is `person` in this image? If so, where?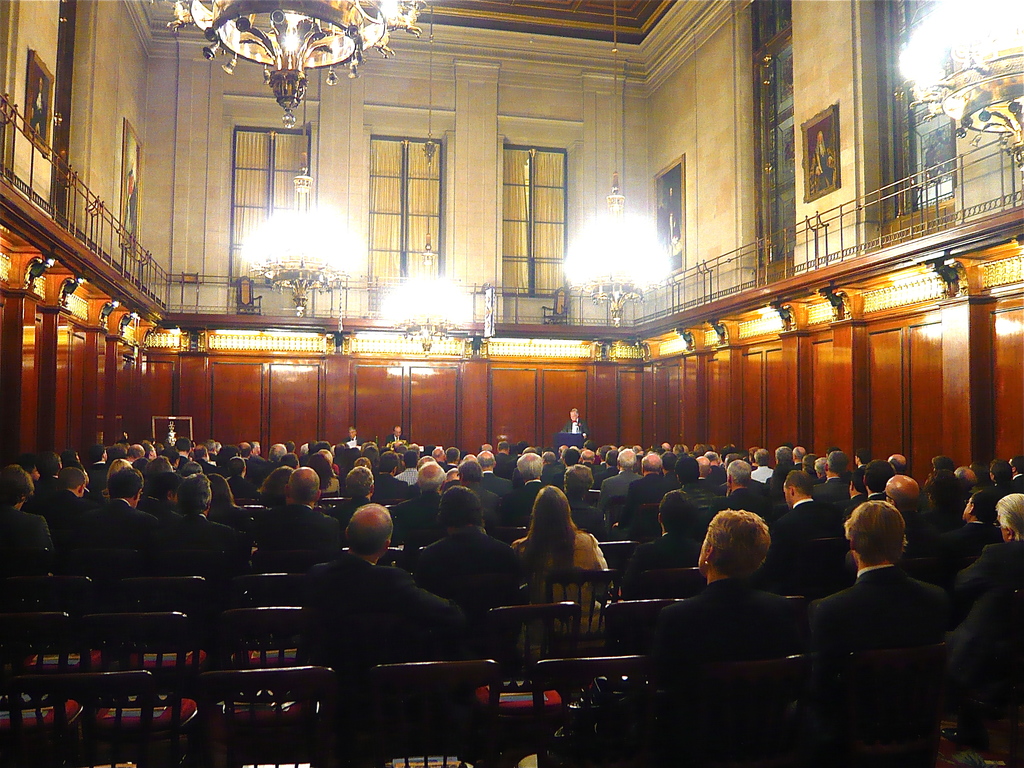
Yes, at 652 497 813 729.
